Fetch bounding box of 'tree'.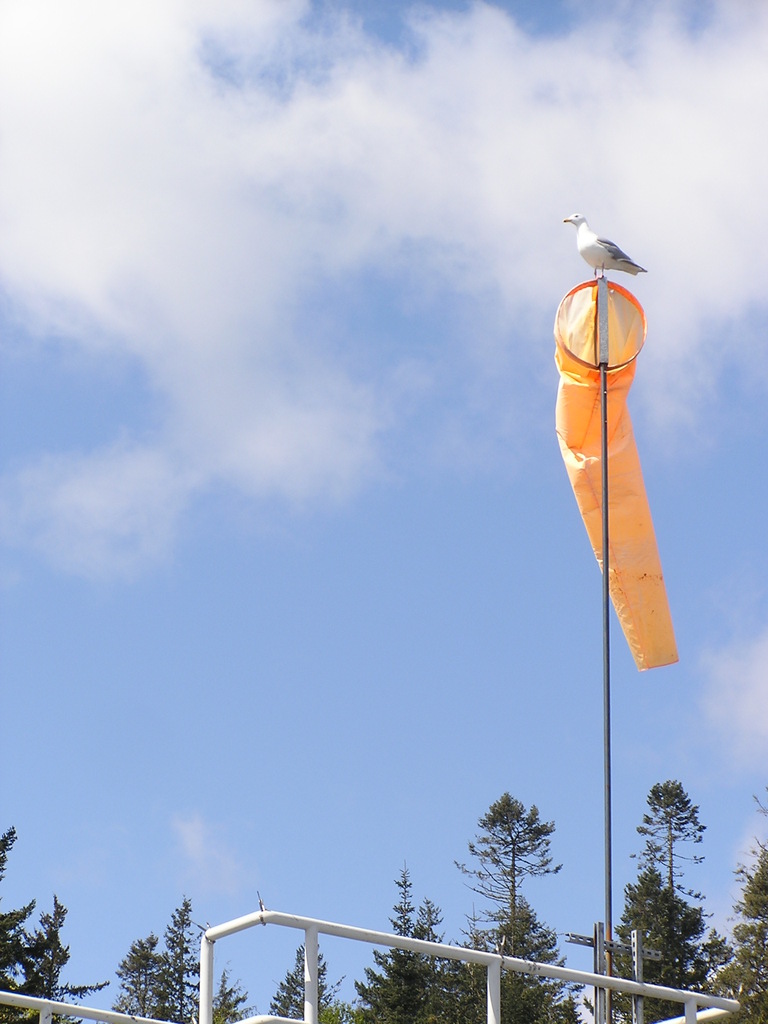
Bbox: l=308, t=997, r=360, b=1023.
